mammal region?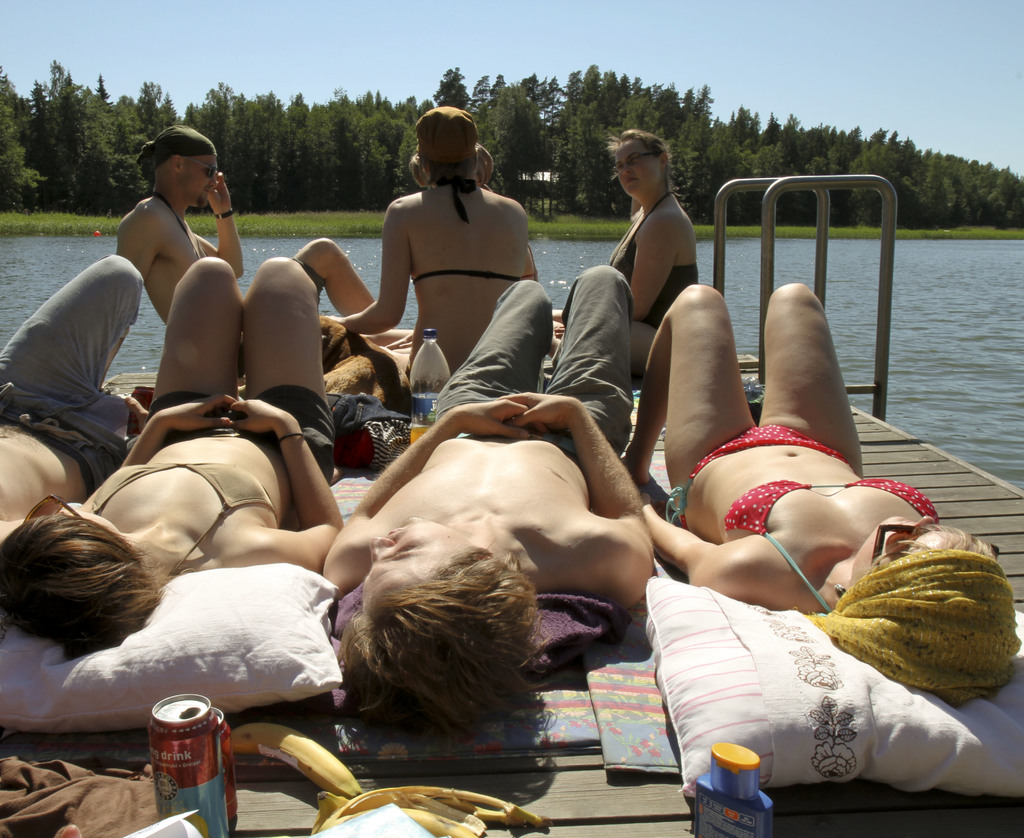
(316, 267, 634, 735)
